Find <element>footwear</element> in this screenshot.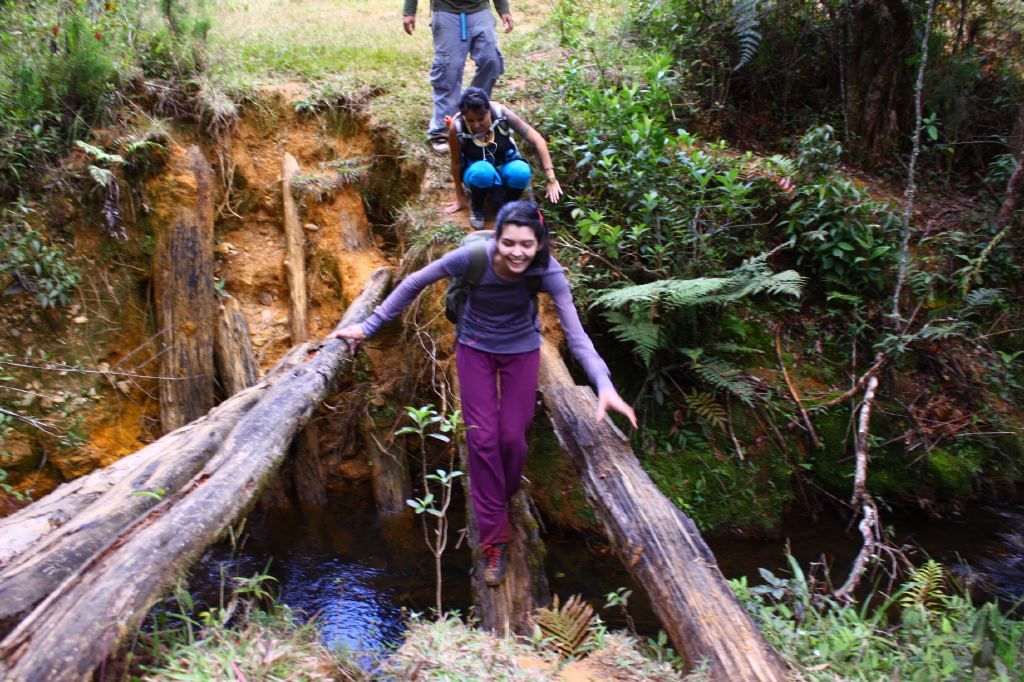
The bounding box for <element>footwear</element> is 468/206/485/230.
